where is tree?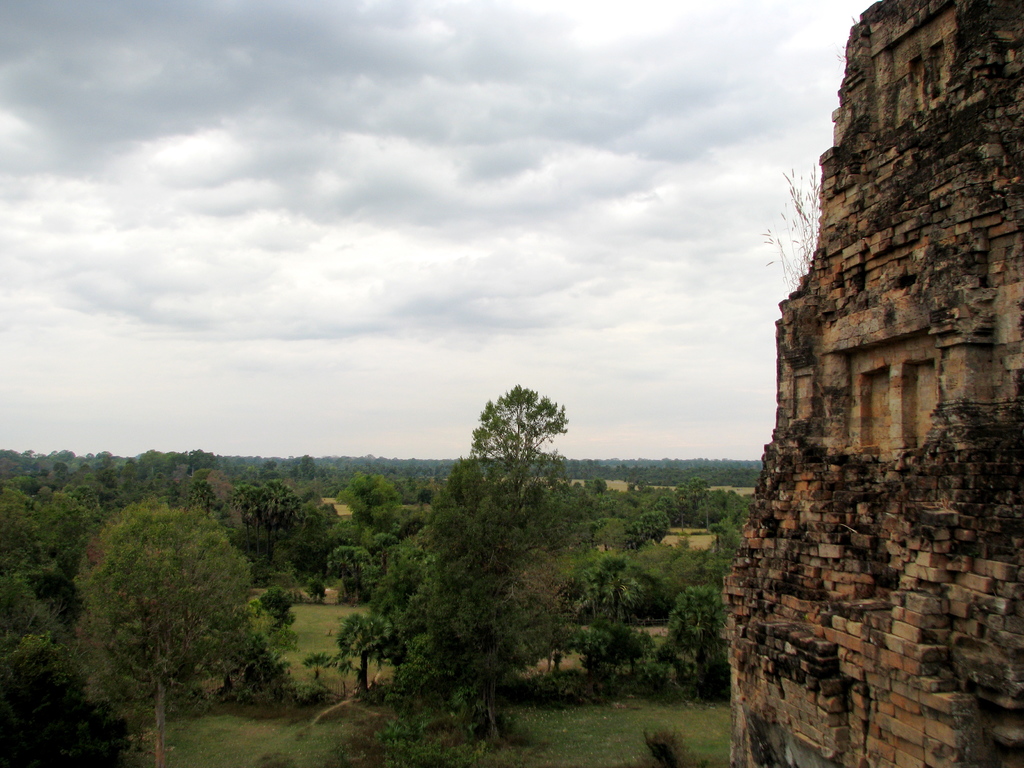
(x1=673, y1=476, x2=718, y2=525).
